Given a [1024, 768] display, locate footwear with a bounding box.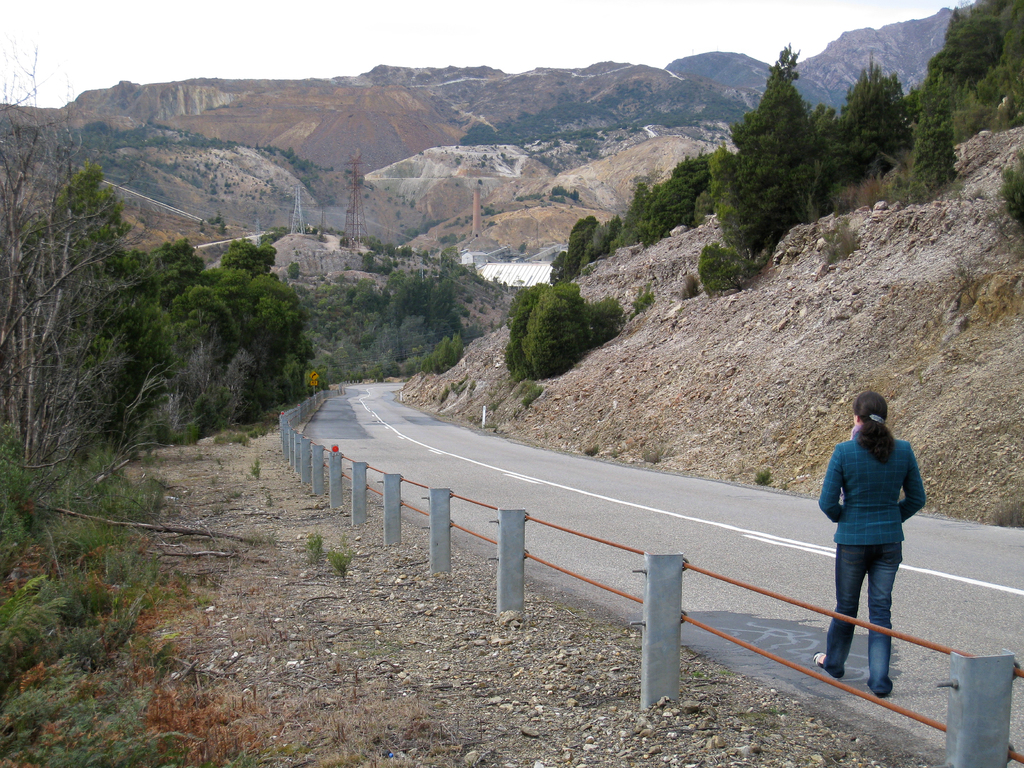
Located: bbox(811, 652, 838, 678).
